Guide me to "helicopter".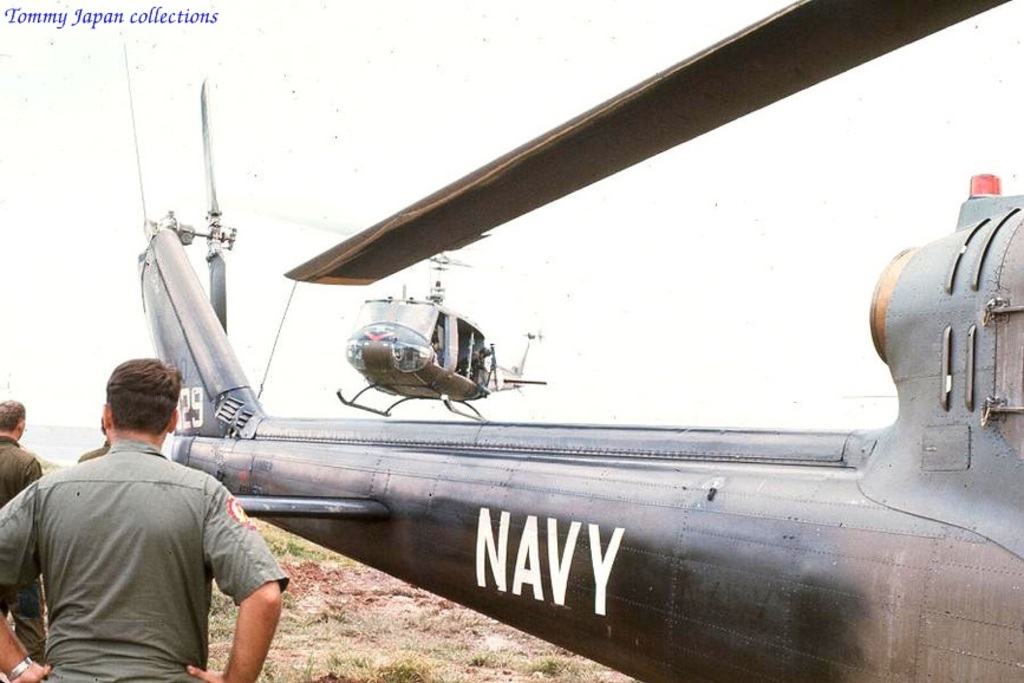
Guidance: <region>249, 210, 644, 423</region>.
